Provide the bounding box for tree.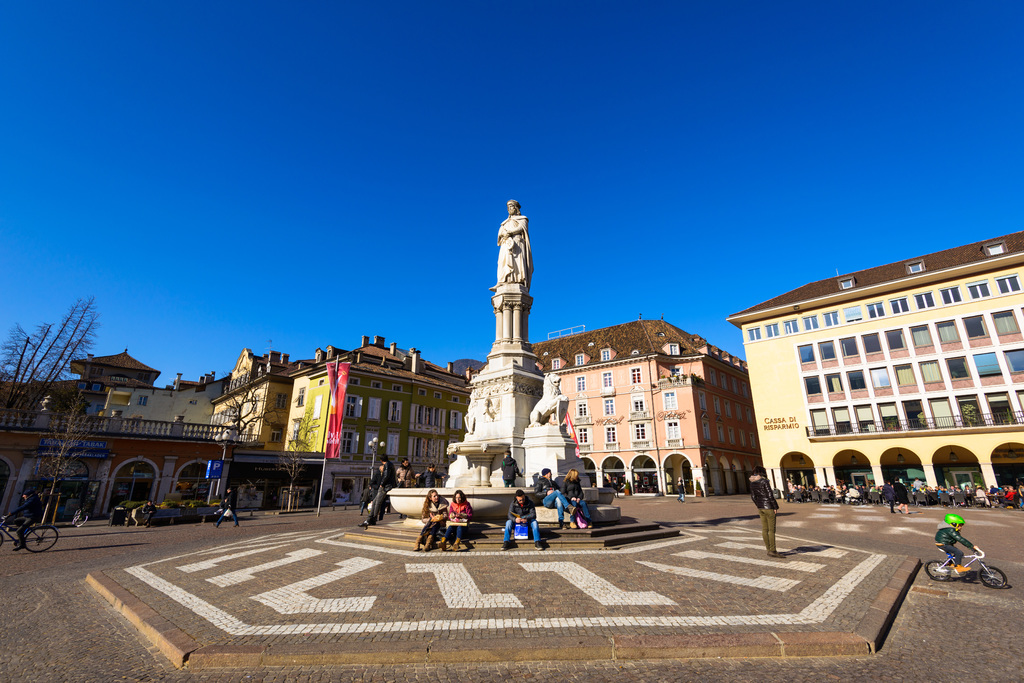
(x1=419, y1=430, x2=456, y2=483).
